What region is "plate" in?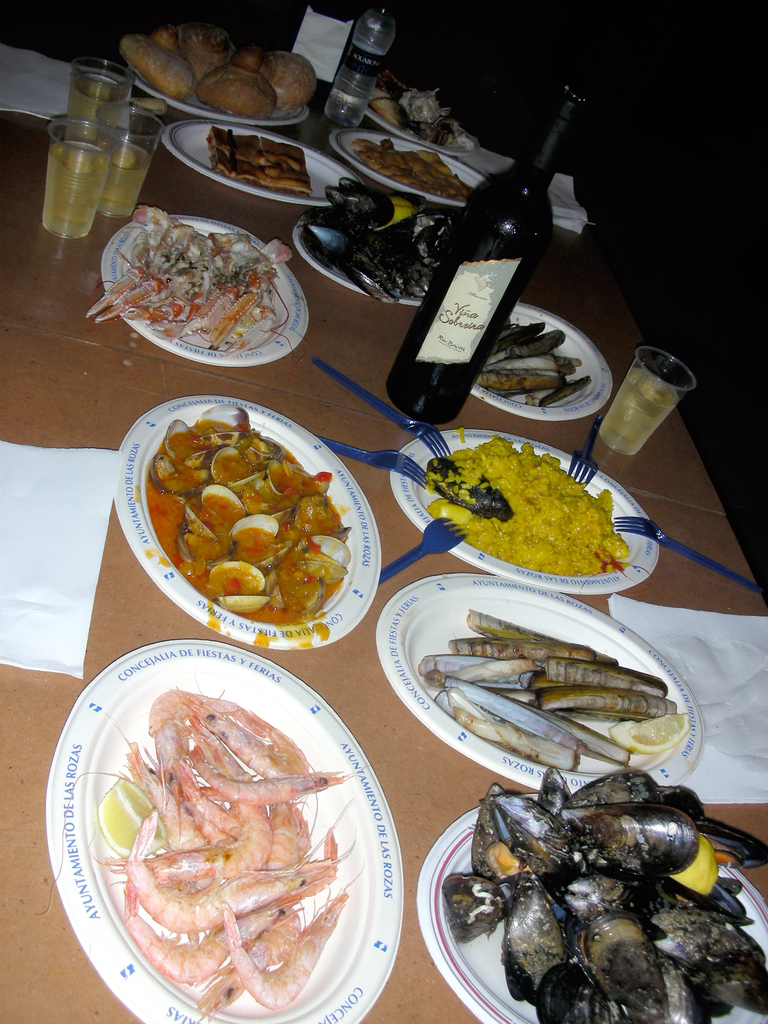
rect(122, 31, 312, 131).
